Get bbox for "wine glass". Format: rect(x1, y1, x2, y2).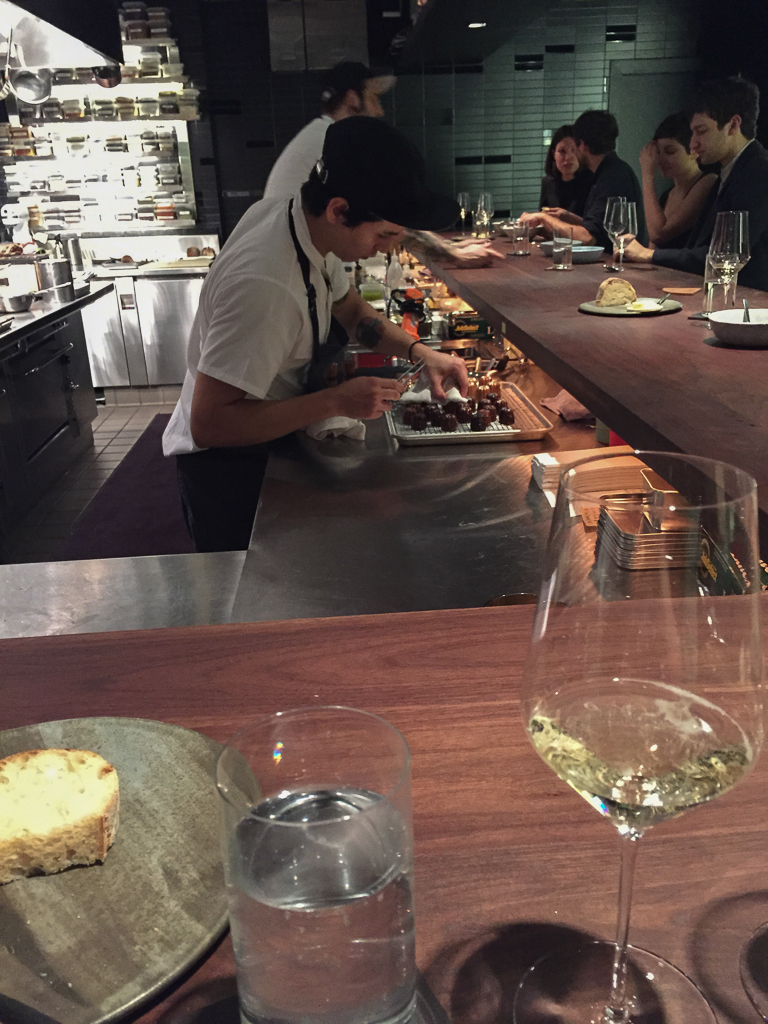
rect(474, 198, 487, 237).
